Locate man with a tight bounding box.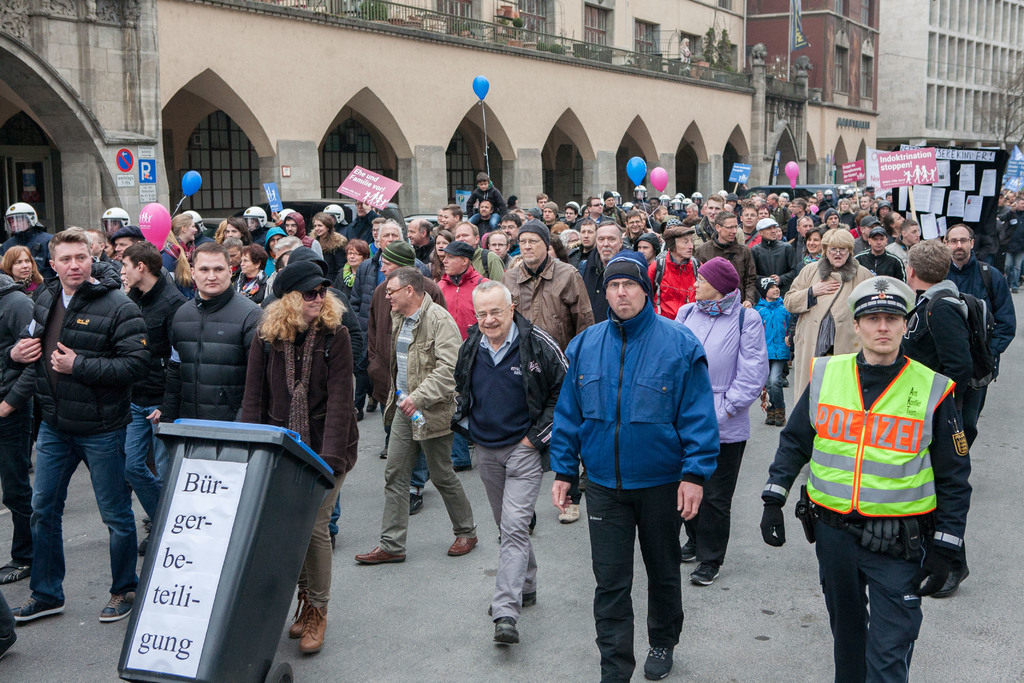
l=435, t=242, r=492, b=345.
